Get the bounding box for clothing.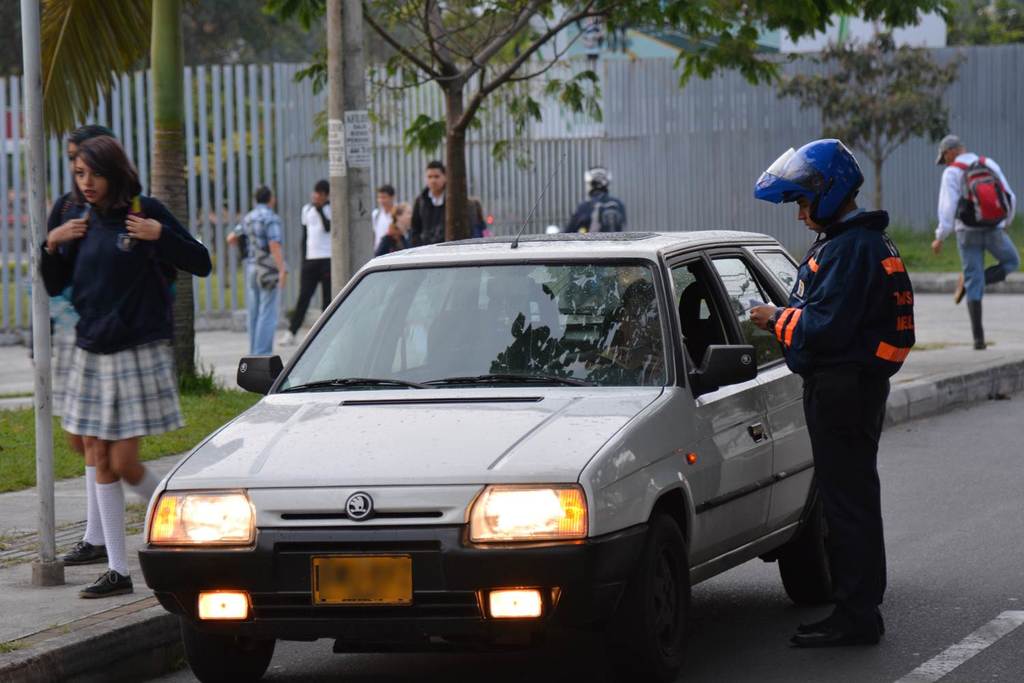
<region>776, 212, 922, 603</region>.
